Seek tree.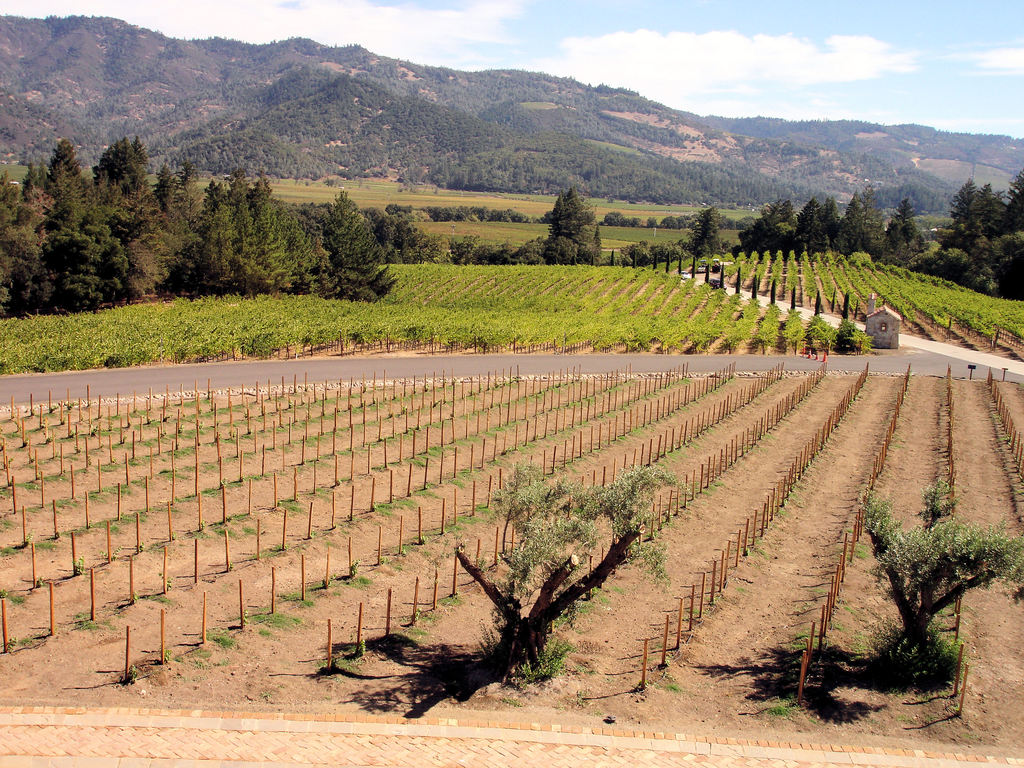
[545, 236, 583, 264].
